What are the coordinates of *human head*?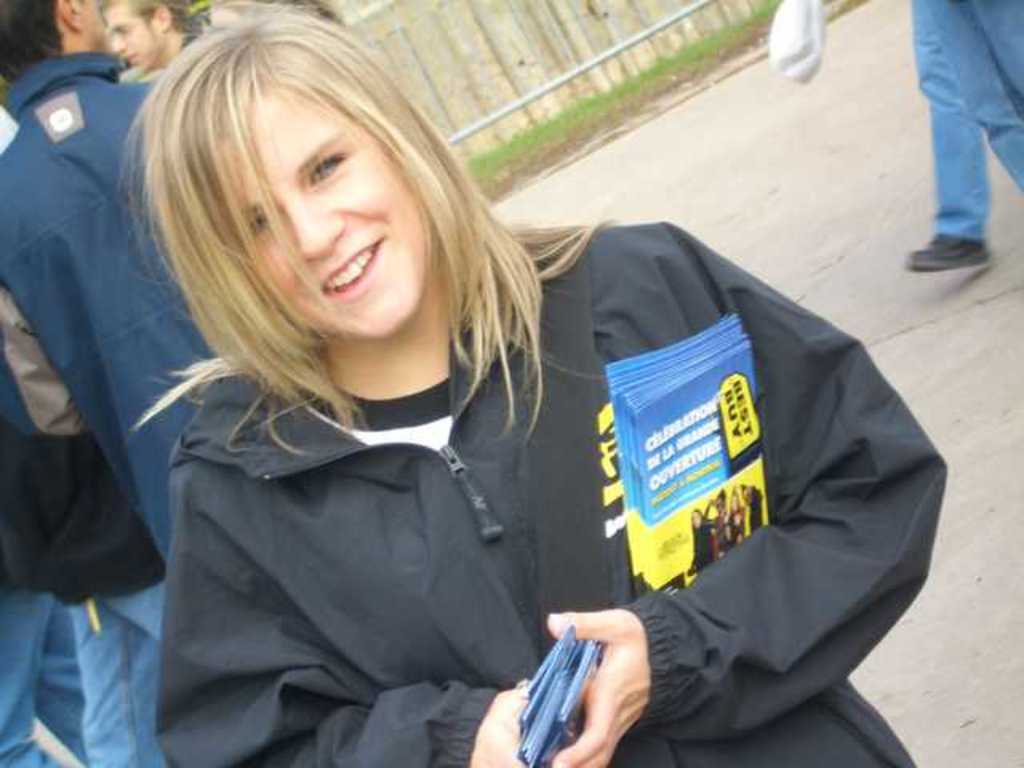
bbox=(688, 504, 704, 528).
